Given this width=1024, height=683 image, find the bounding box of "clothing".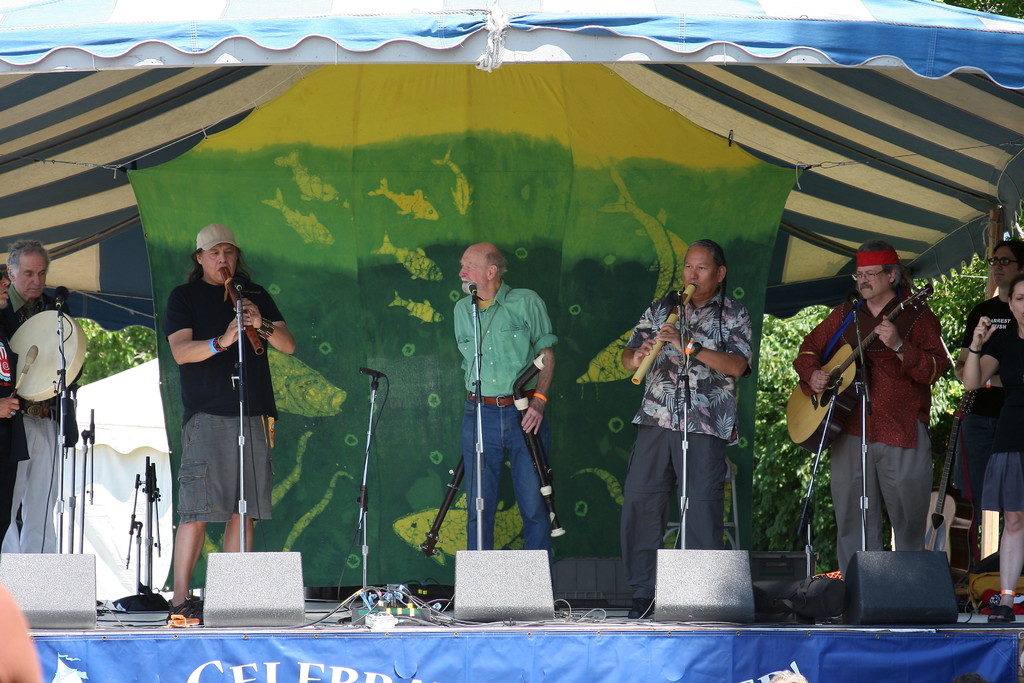
(left=452, top=277, right=558, bottom=550).
